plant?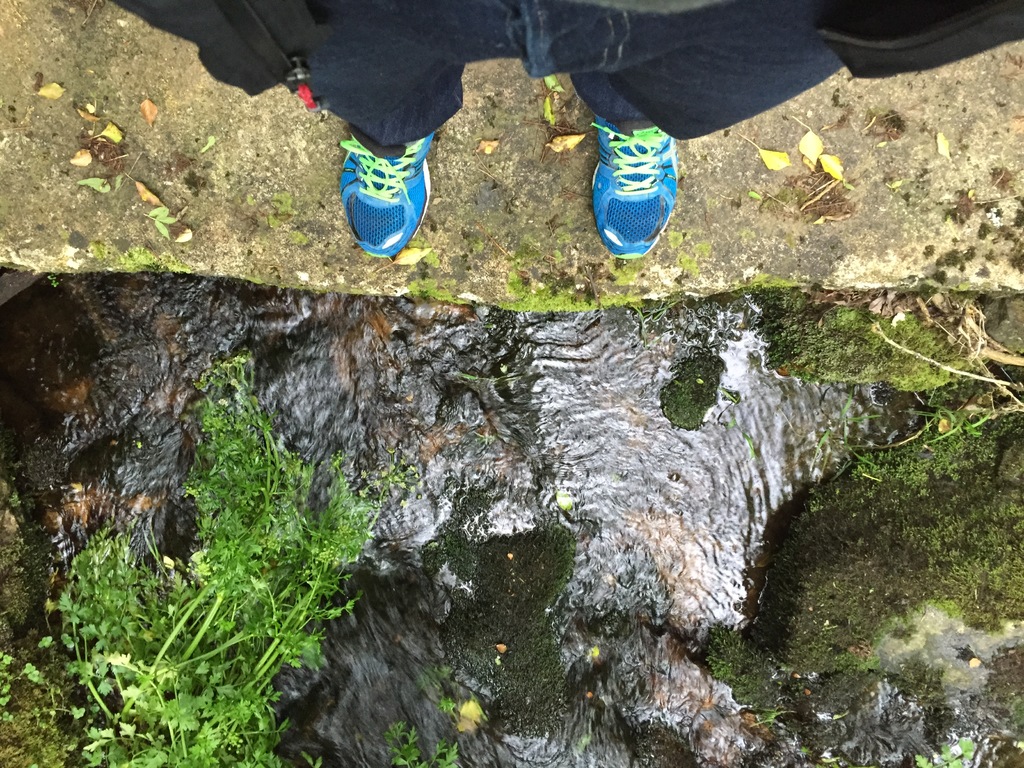
bbox=[385, 733, 467, 767]
